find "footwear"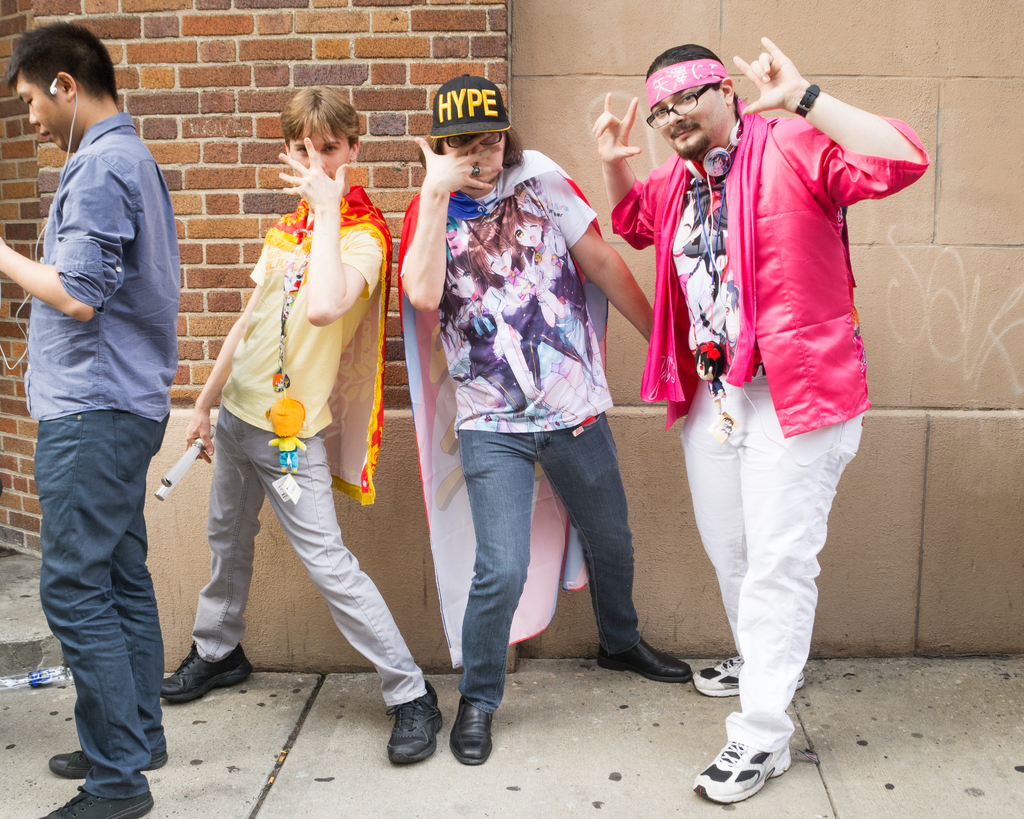
(left=448, top=695, right=493, bottom=764)
